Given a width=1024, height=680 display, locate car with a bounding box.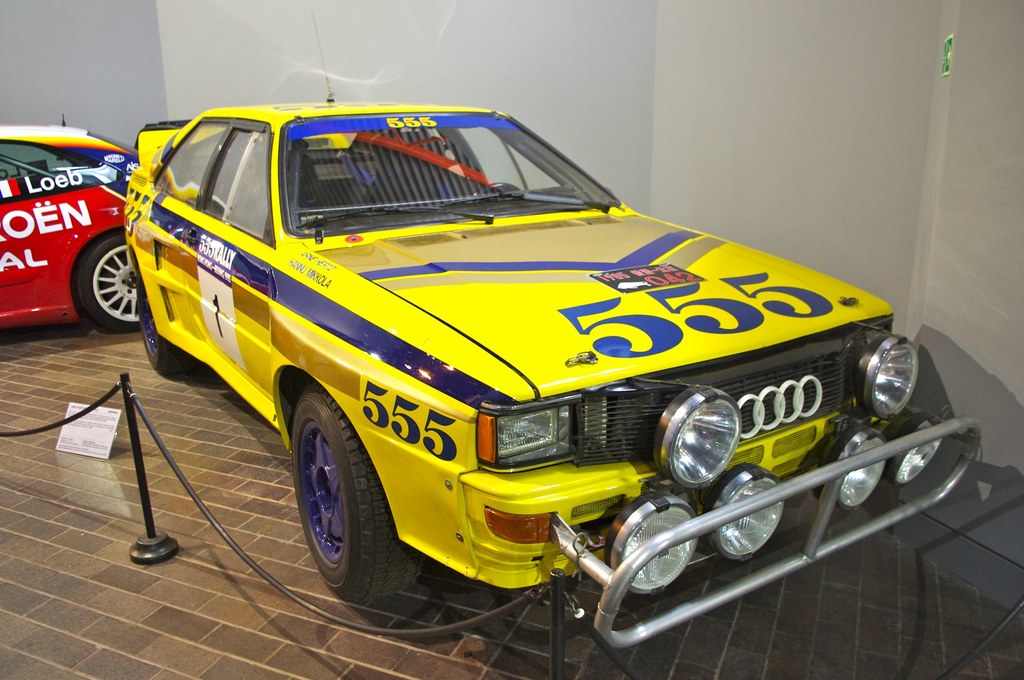
Located: Rect(0, 109, 140, 334).
